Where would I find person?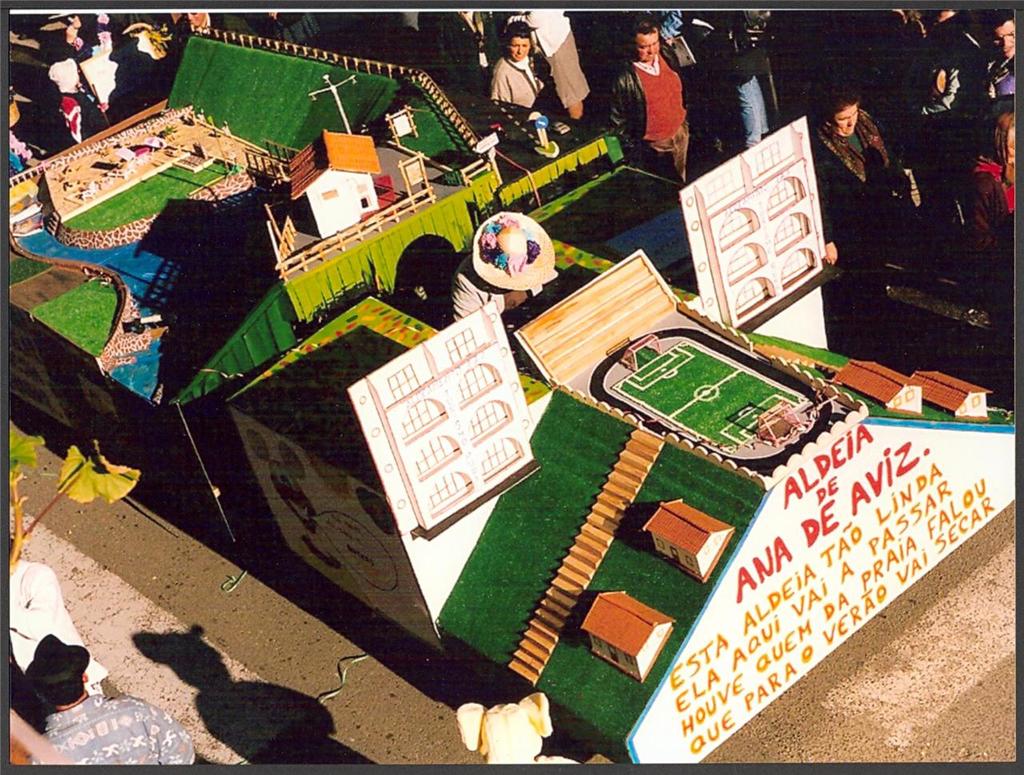
At [left=0, top=538, right=110, bottom=700].
